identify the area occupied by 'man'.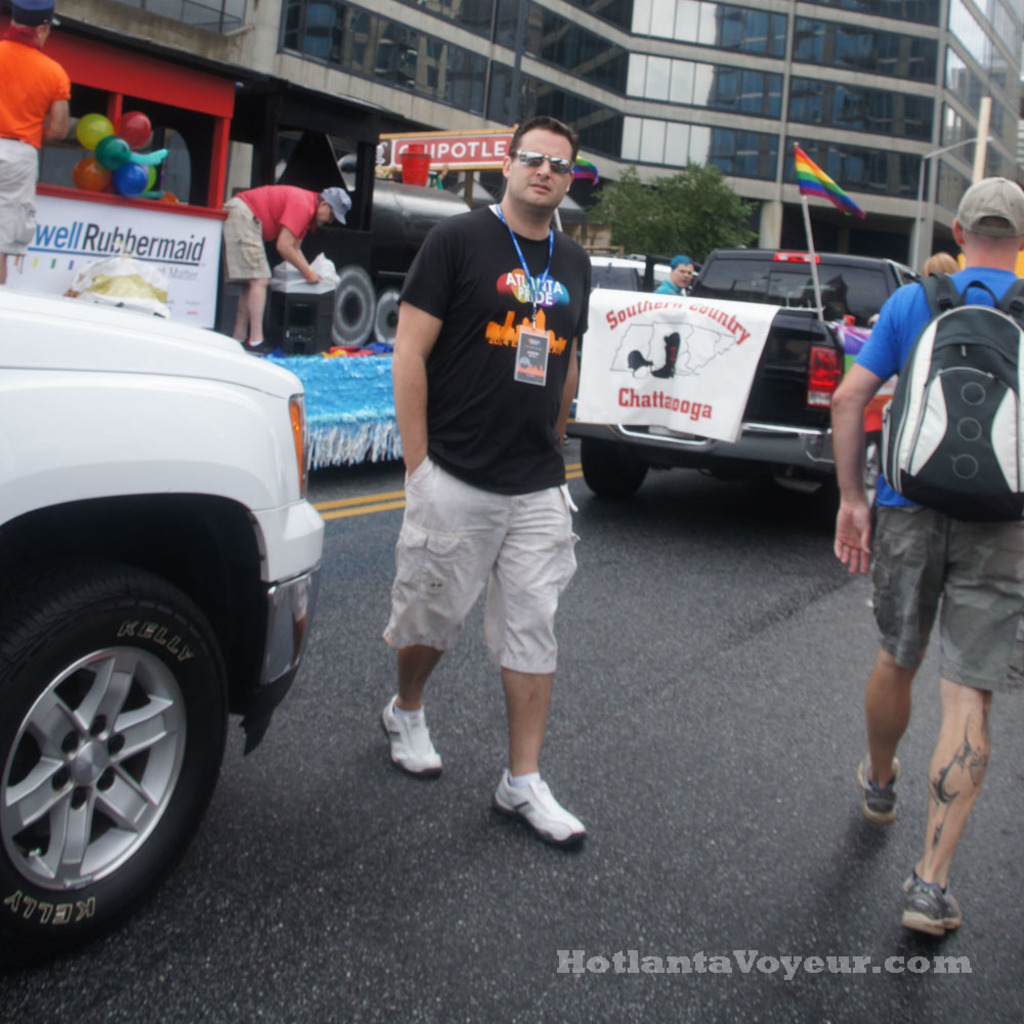
Area: left=225, top=182, right=351, bottom=361.
